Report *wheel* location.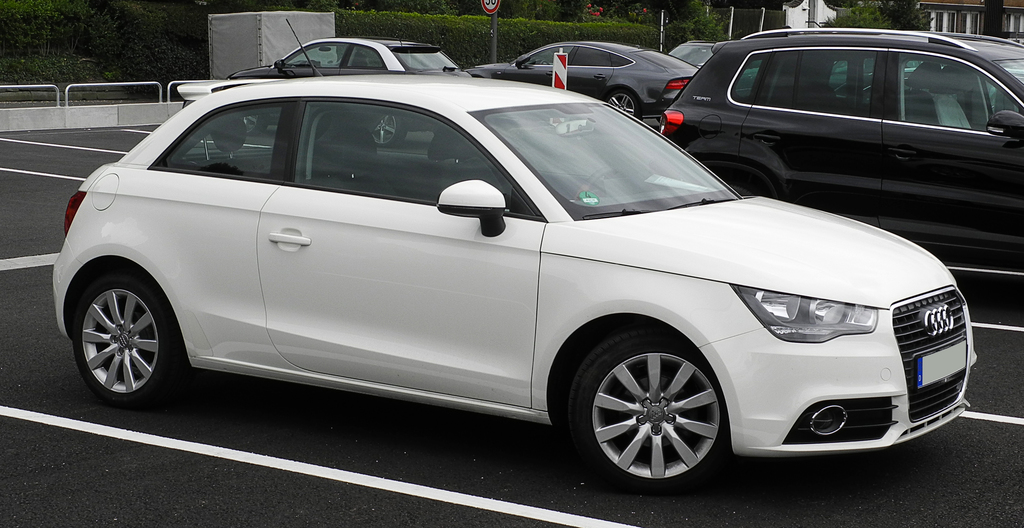
Report: 70:265:184:407.
